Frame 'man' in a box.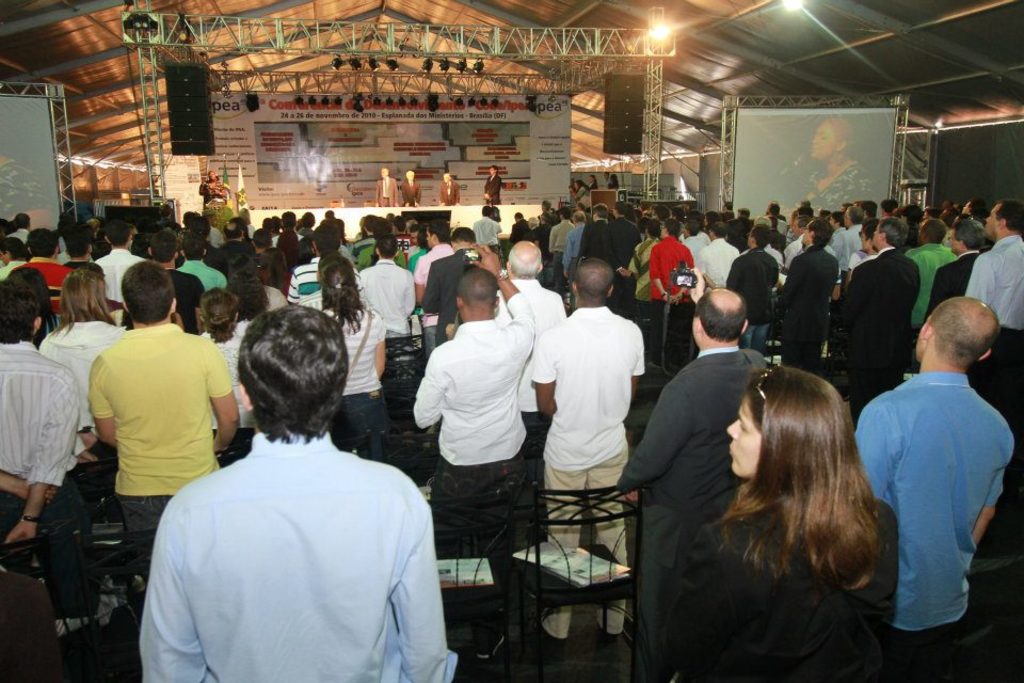
[726,213,799,347].
